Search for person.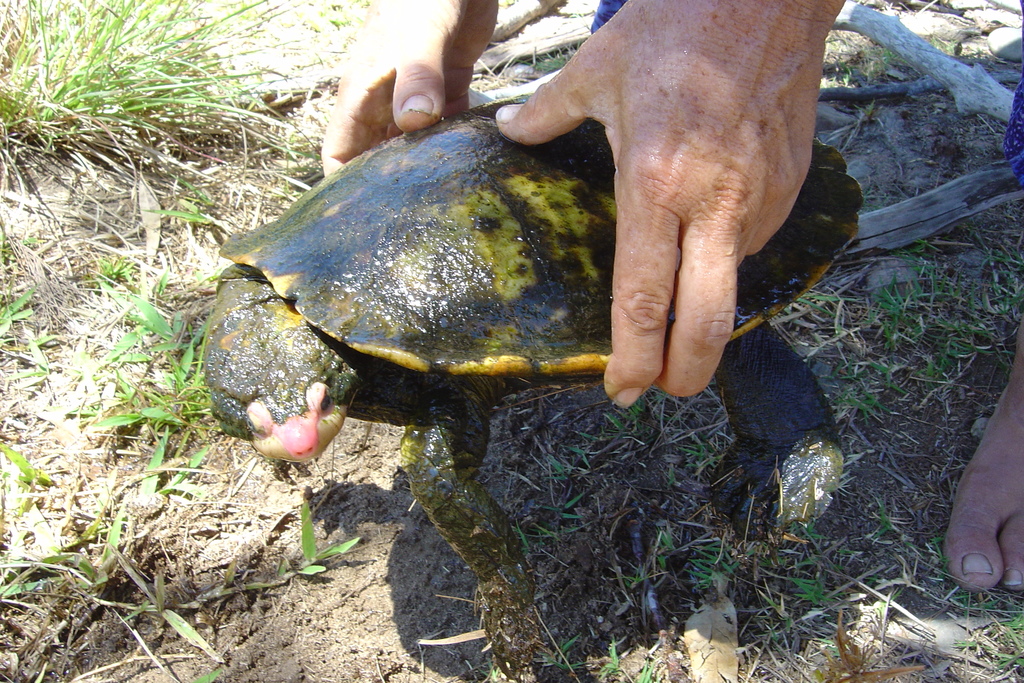
Found at rect(321, 0, 1023, 584).
